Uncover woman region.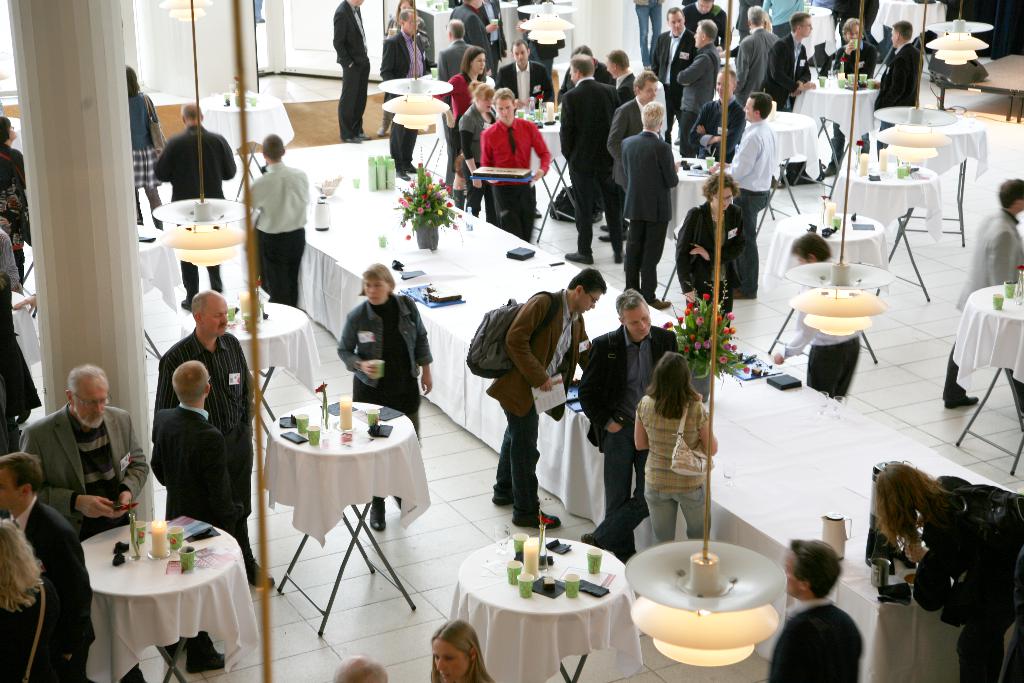
Uncovered: {"left": 716, "top": 9, "right": 774, "bottom": 59}.
